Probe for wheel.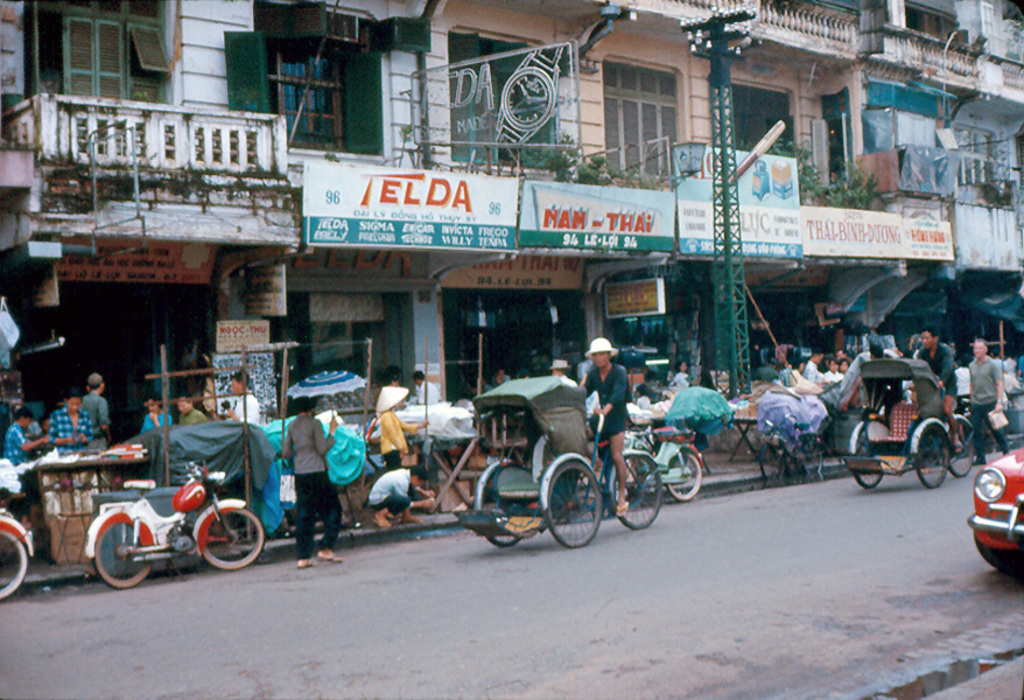
Probe result: 666,447,703,499.
